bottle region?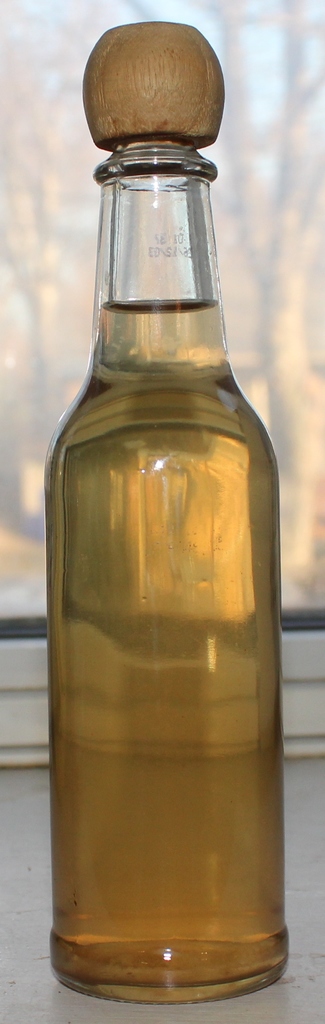
pyautogui.locateOnScreen(40, 51, 277, 986)
